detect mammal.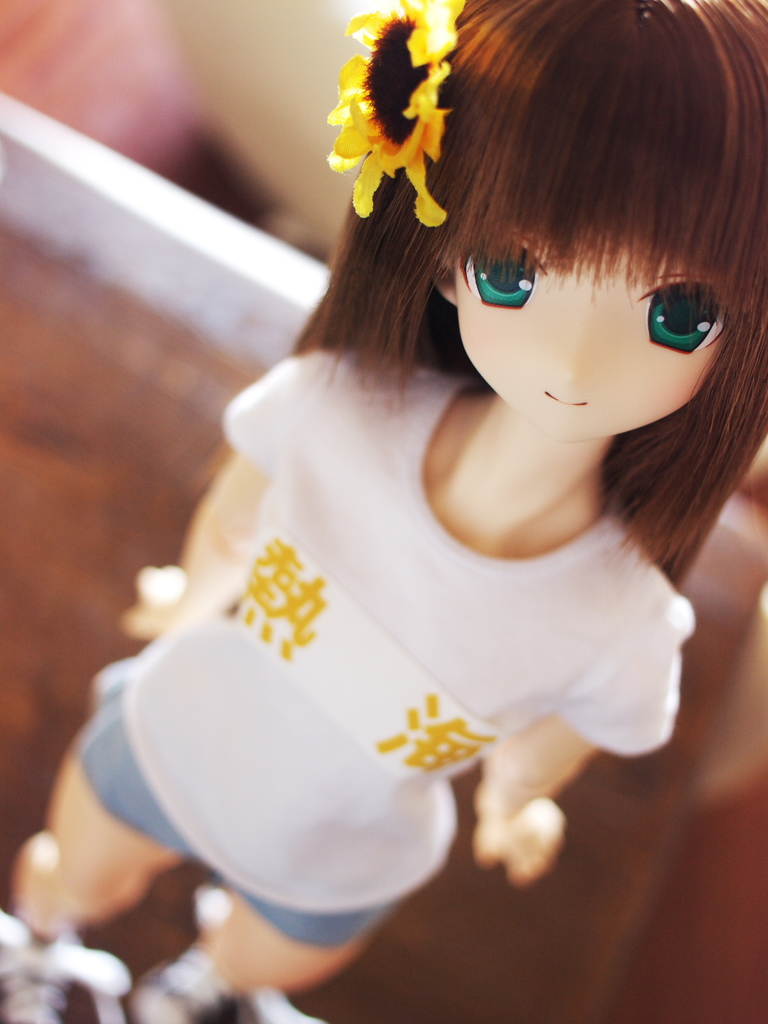
Detected at [34,38,767,984].
